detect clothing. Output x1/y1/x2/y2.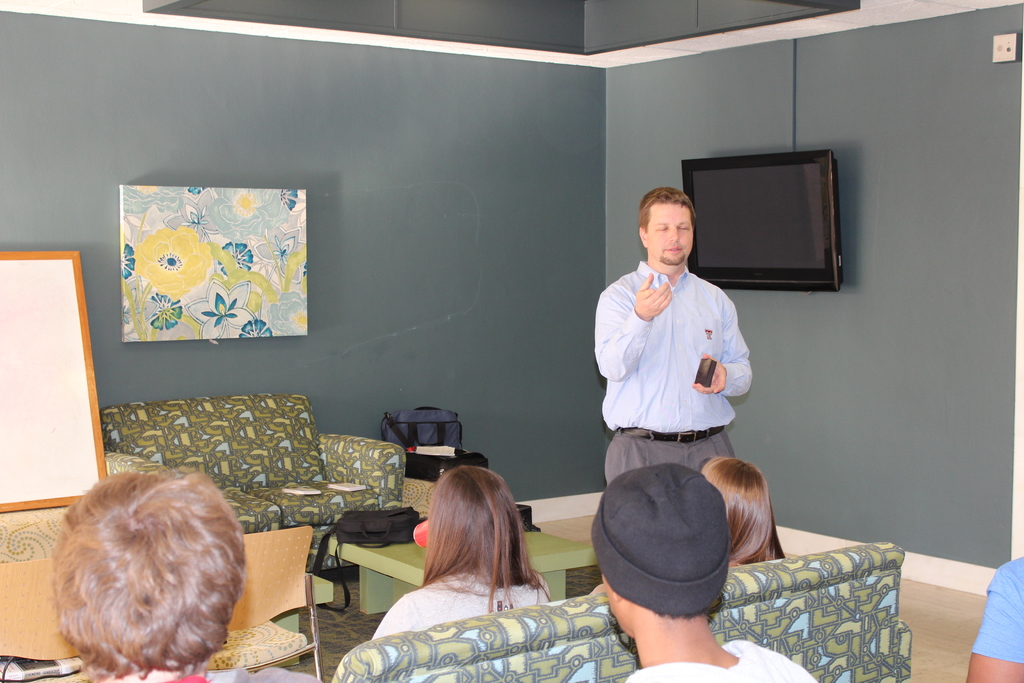
968/552/1023/664.
